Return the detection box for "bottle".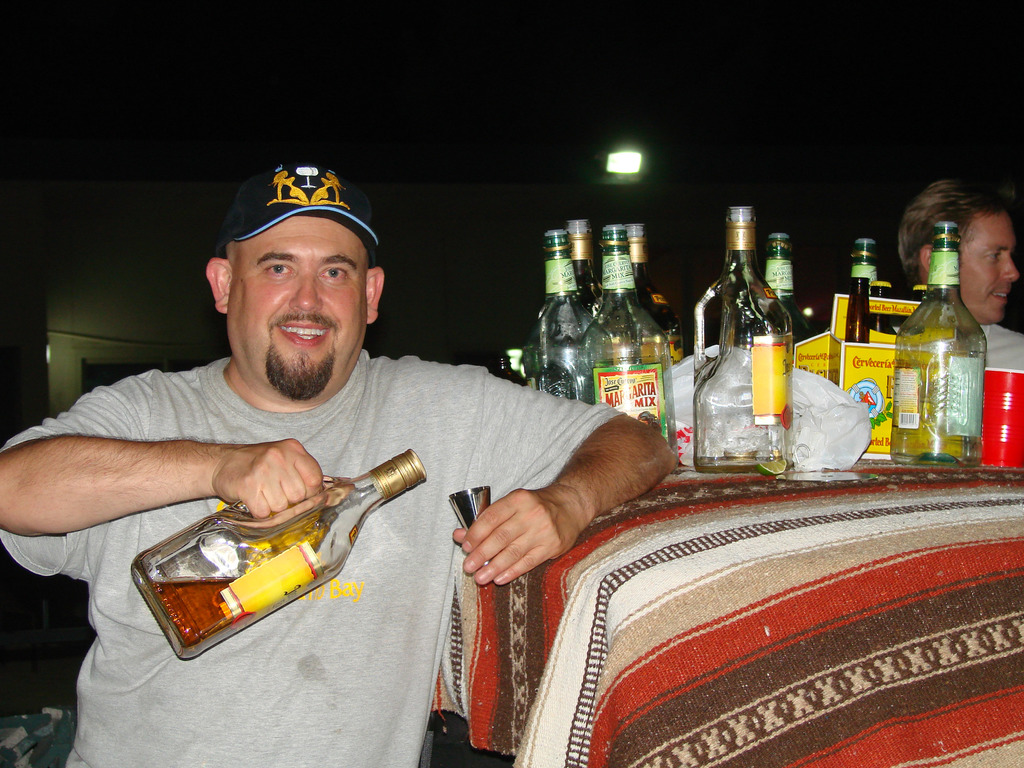
crop(901, 280, 956, 347).
